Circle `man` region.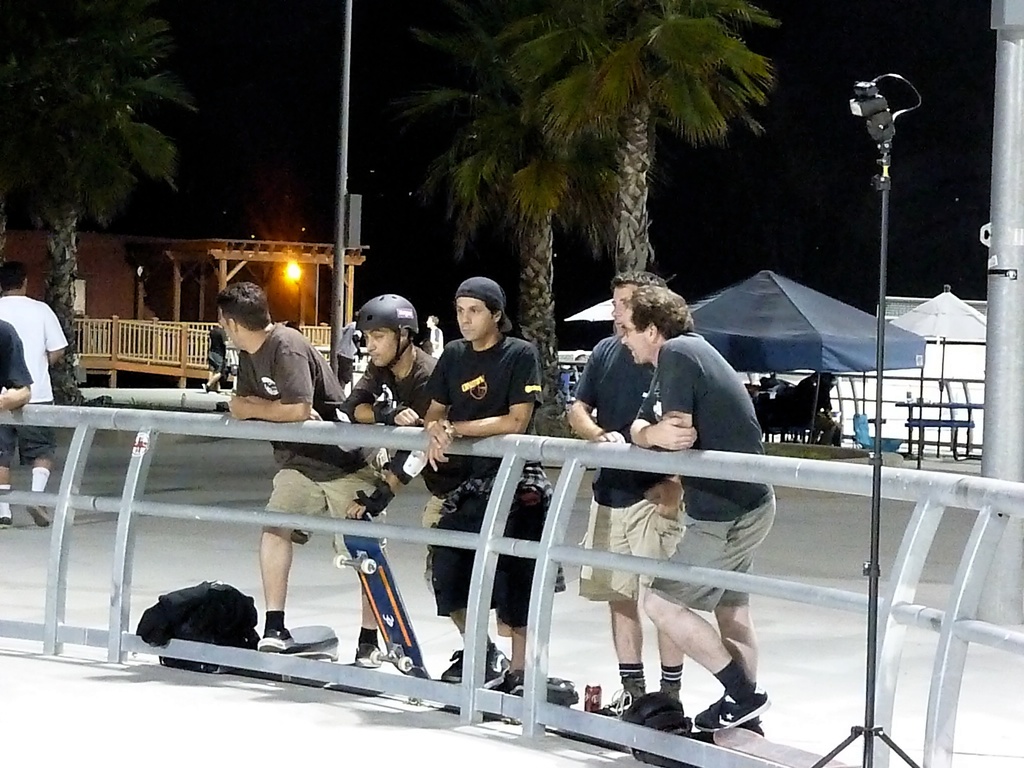
Region: crop(426, 317, 454, 360).
